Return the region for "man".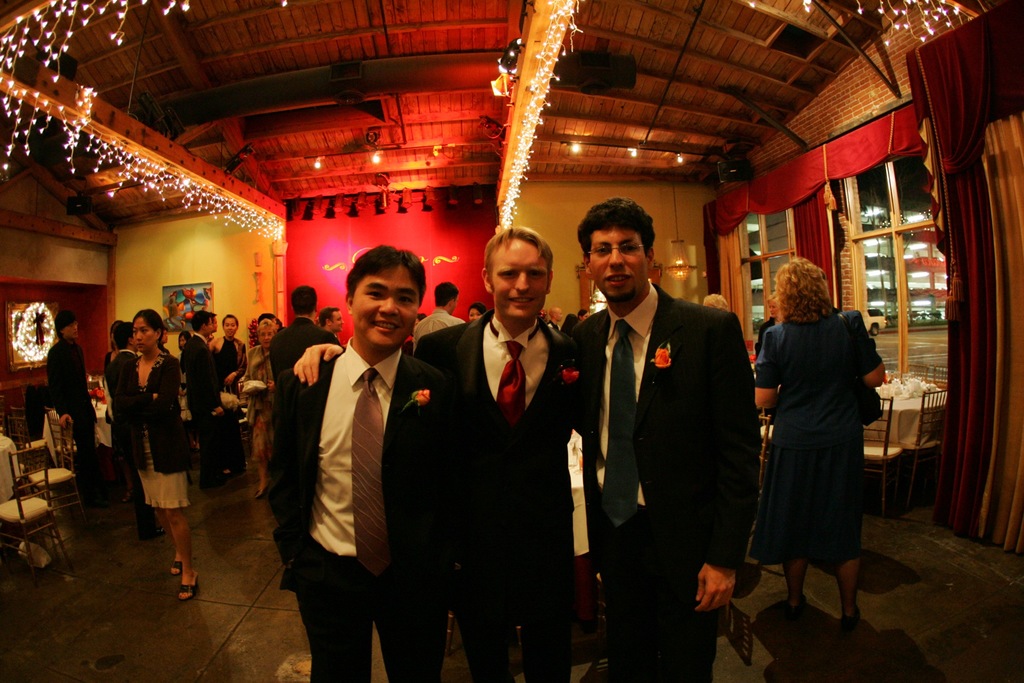
region(178, 310, 227, 491).
